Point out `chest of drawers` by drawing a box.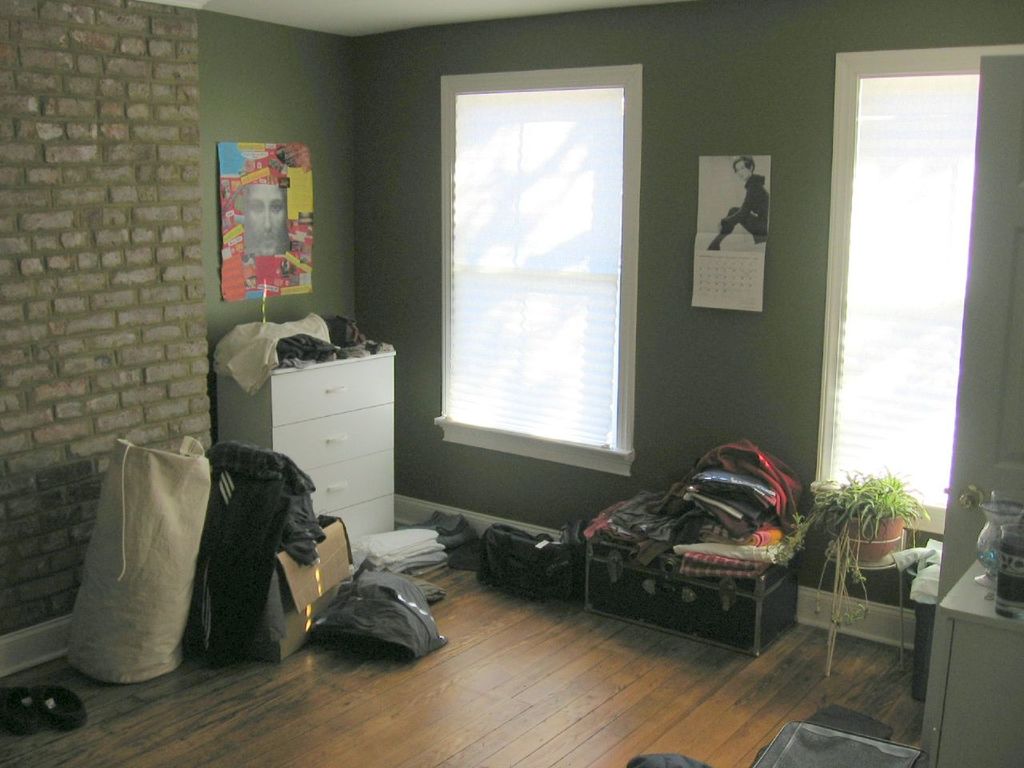
(left=213, top=334, right=398, bottom=542).
